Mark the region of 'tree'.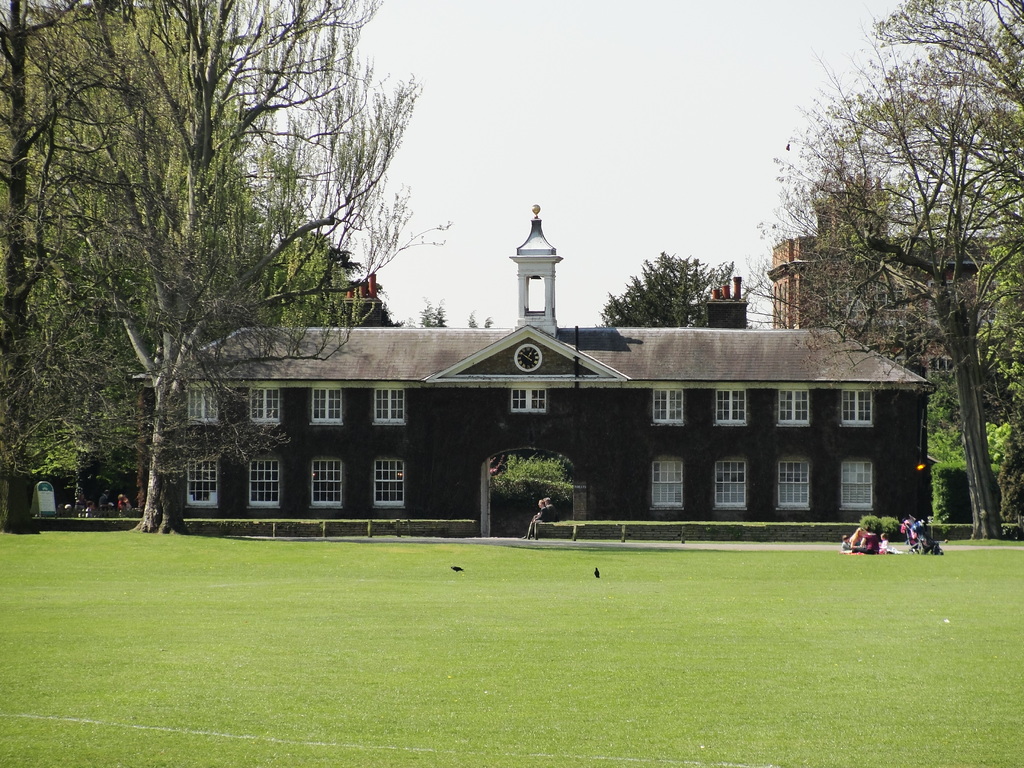
Region: 34 29 427 514.
